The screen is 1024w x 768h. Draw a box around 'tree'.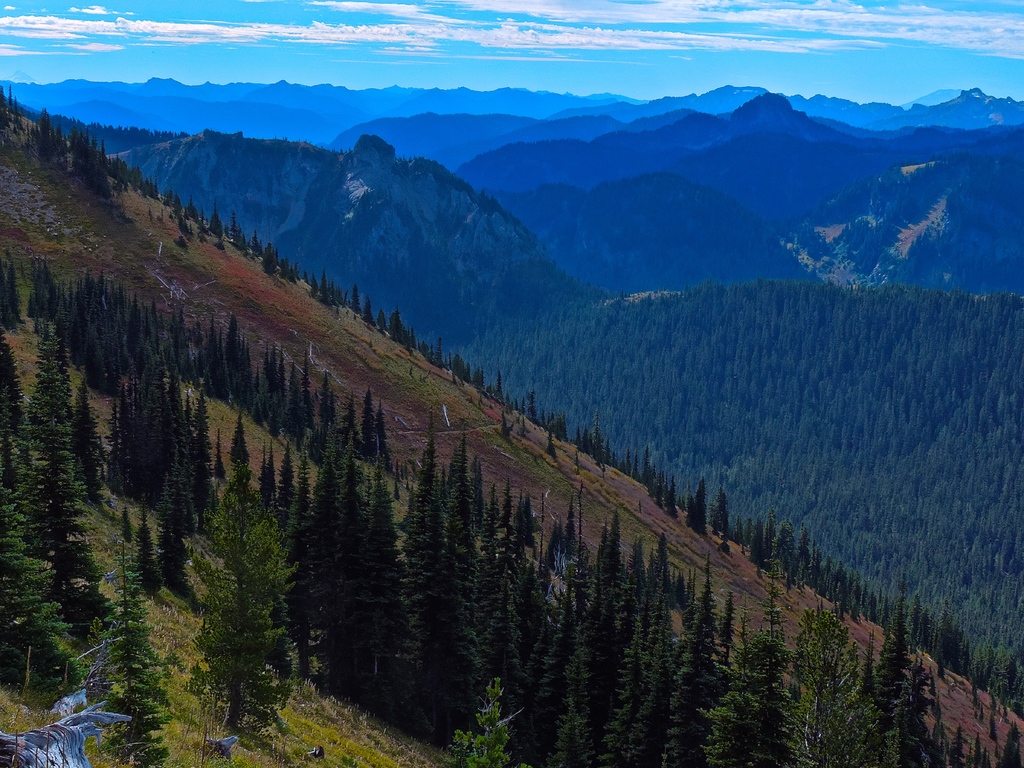
{"left": 210, "top": 199, "right": 219, "bottom": 241}.
